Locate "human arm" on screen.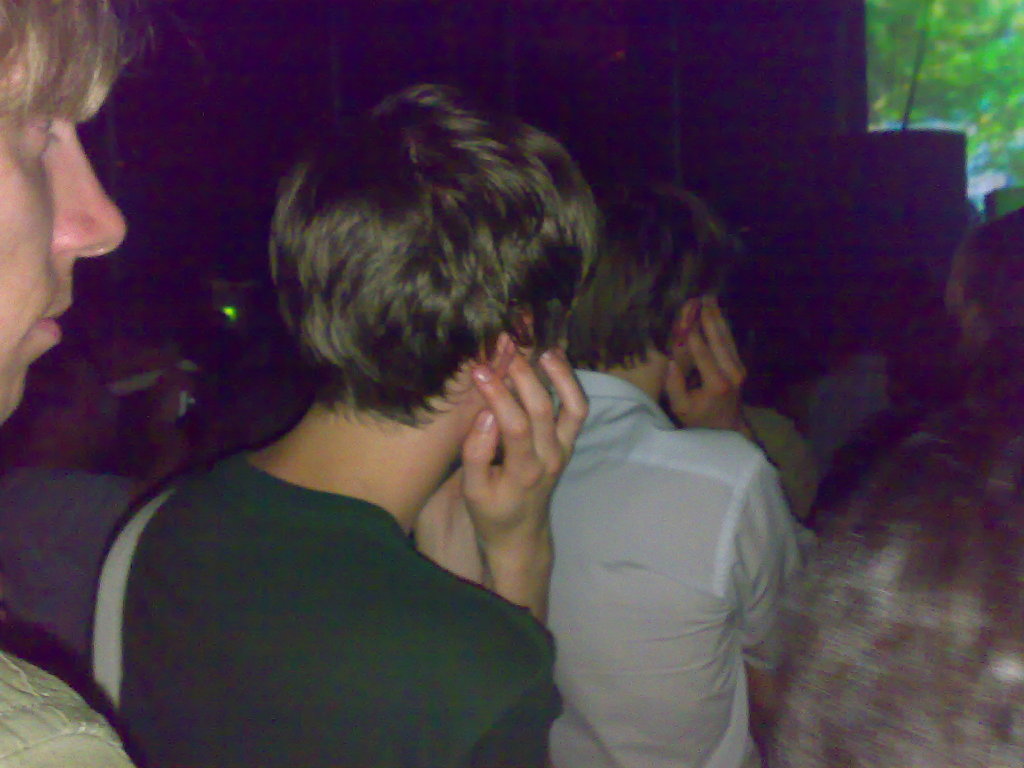
On screen at left=772, top=420, right=825, bottom=527.
